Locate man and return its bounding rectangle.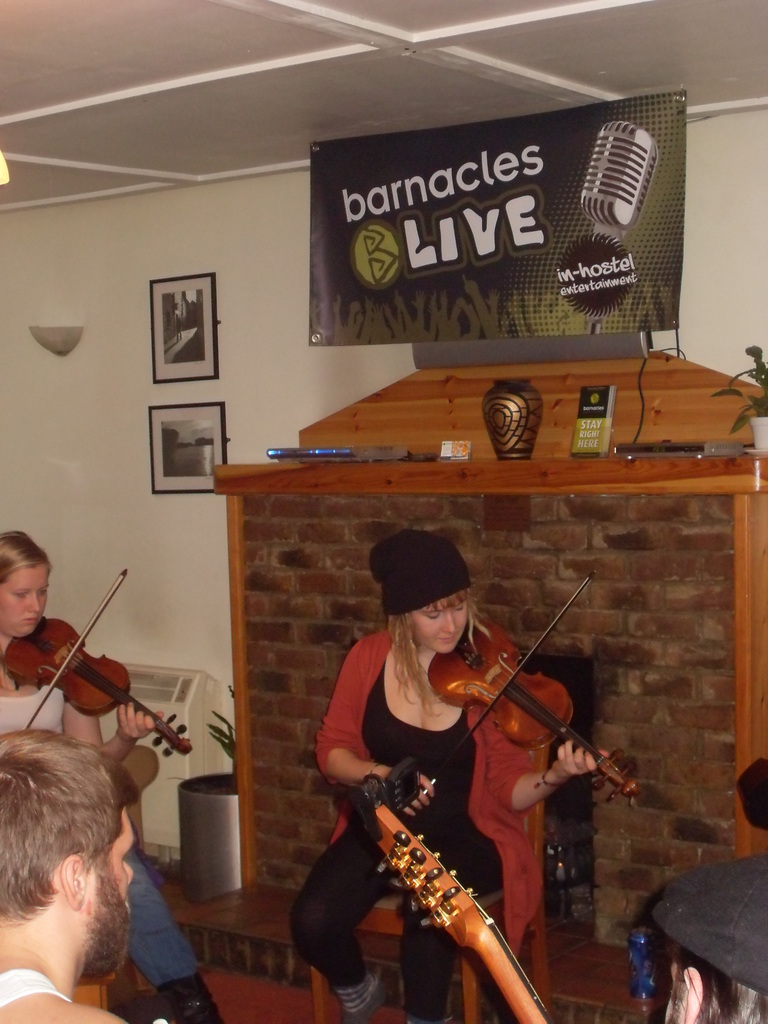
(0,740,194,1021).
